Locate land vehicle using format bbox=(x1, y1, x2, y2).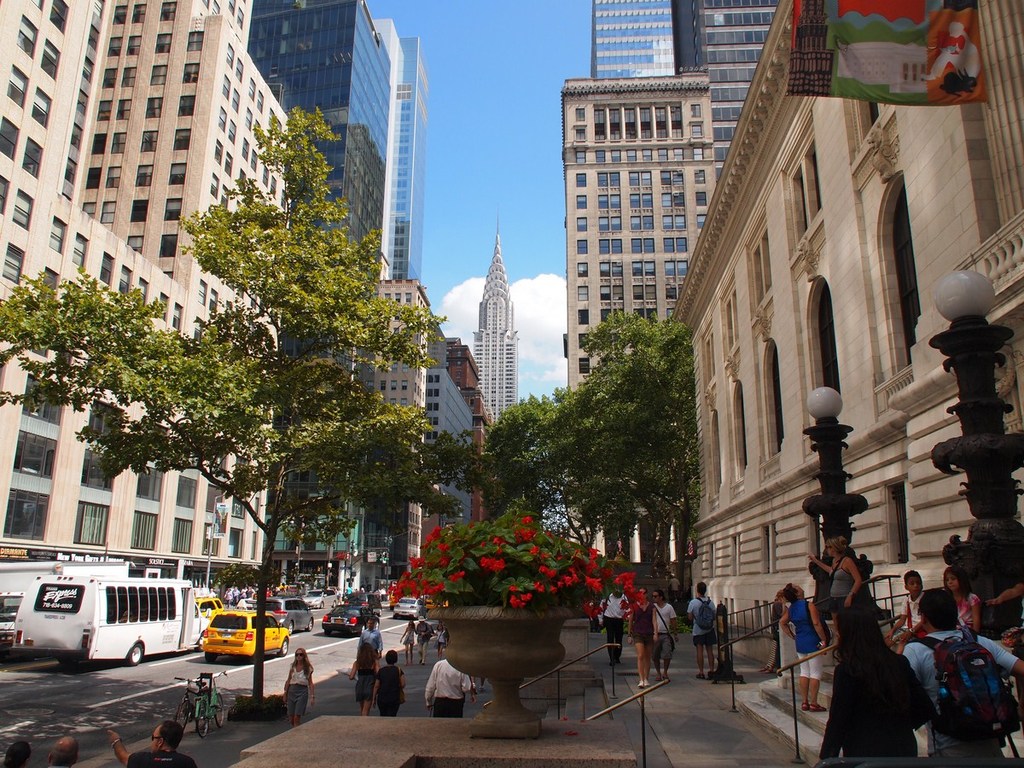
bbox=(342, 590, 383, 618).
